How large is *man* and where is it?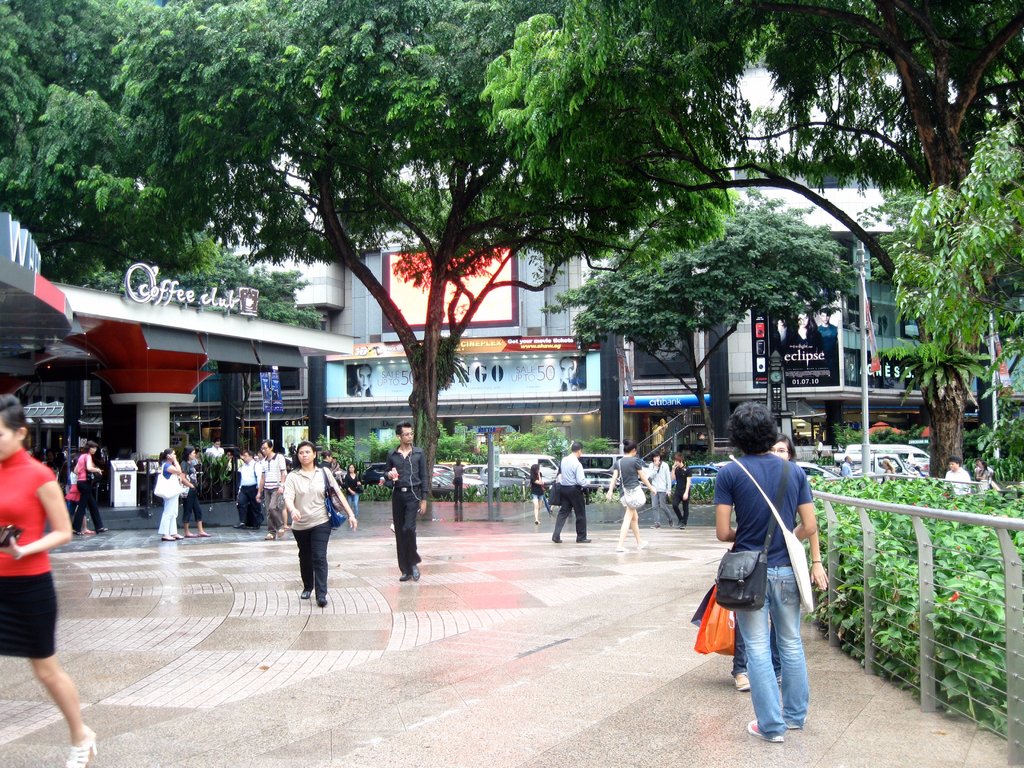
Bounding box: [551,436,591,542].
